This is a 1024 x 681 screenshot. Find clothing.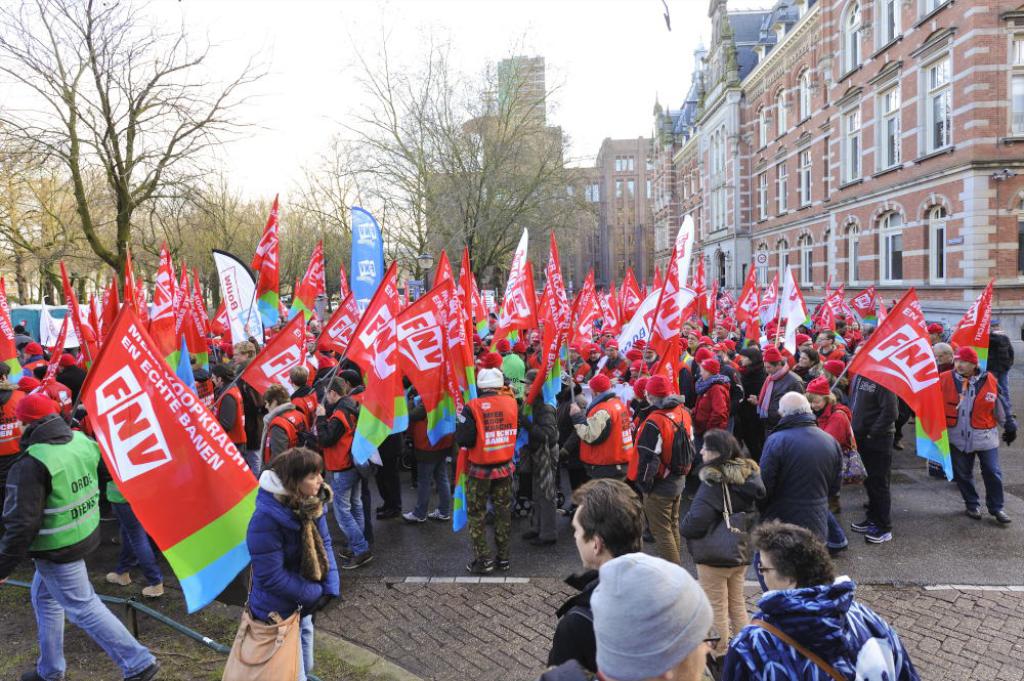
Bounding box: [231,356,258,445].
